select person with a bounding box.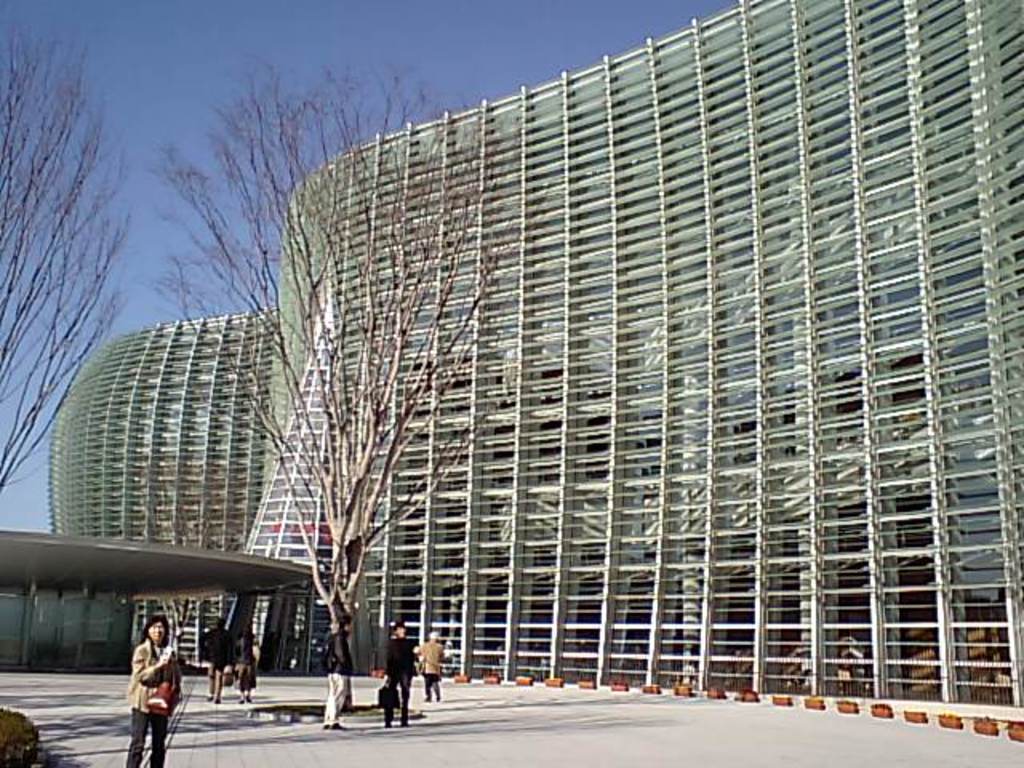
[x1=387, y1=630, x2=424, y2=723].
